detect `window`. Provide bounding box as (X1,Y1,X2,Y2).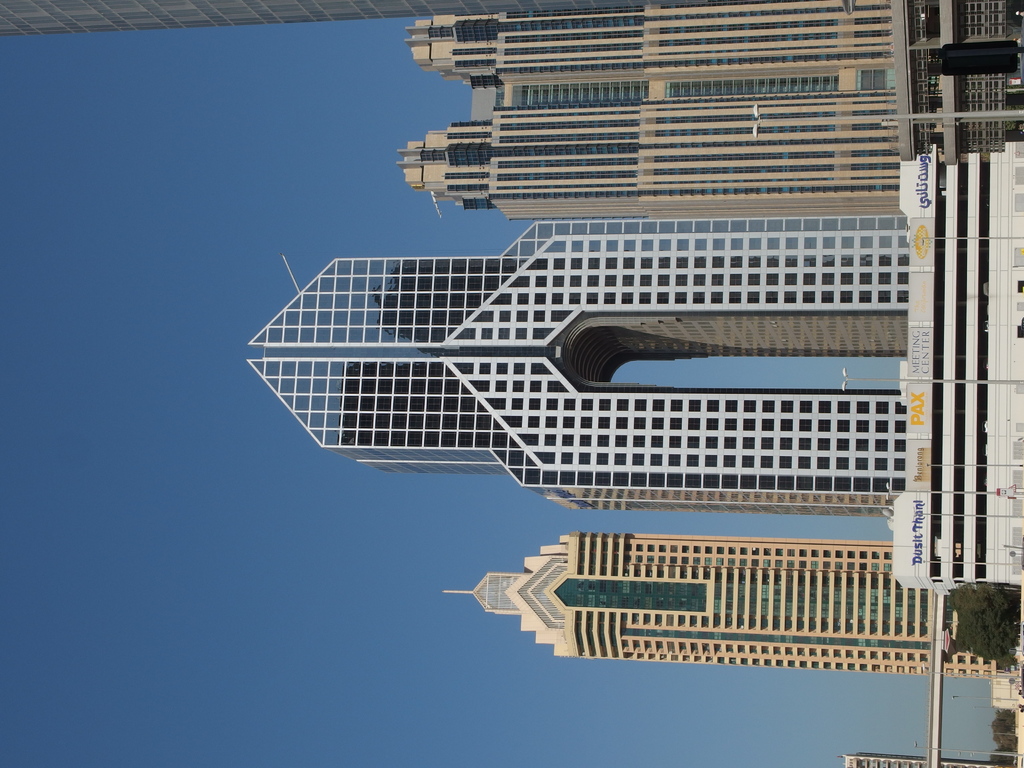
(570,259,582,269).
